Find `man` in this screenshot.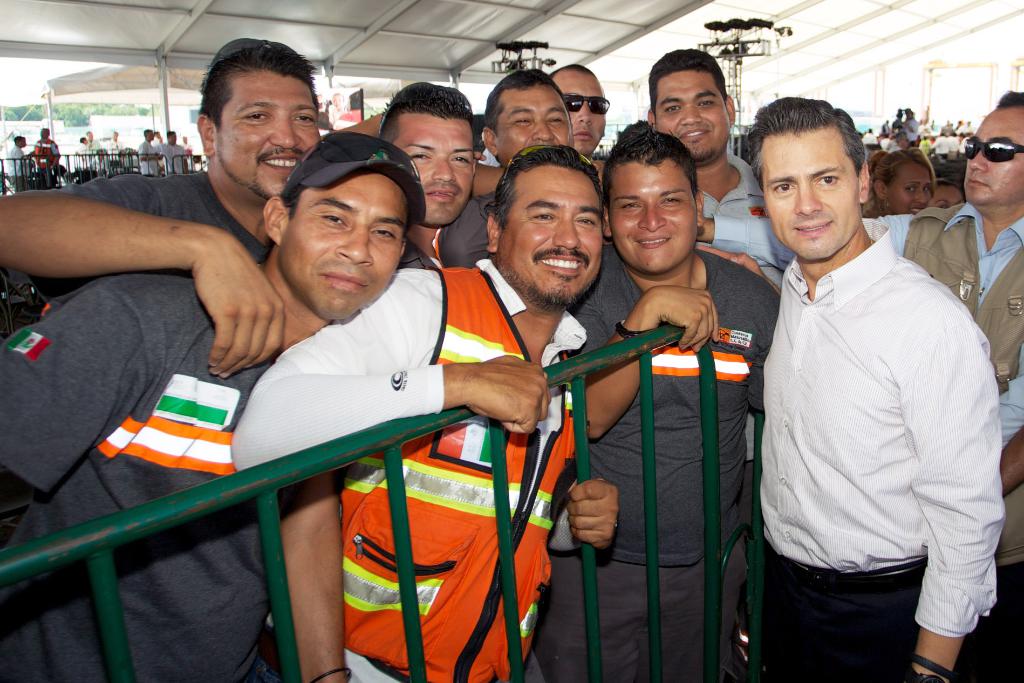
The bounding box for `man` is [0, 135, 426, 682].
